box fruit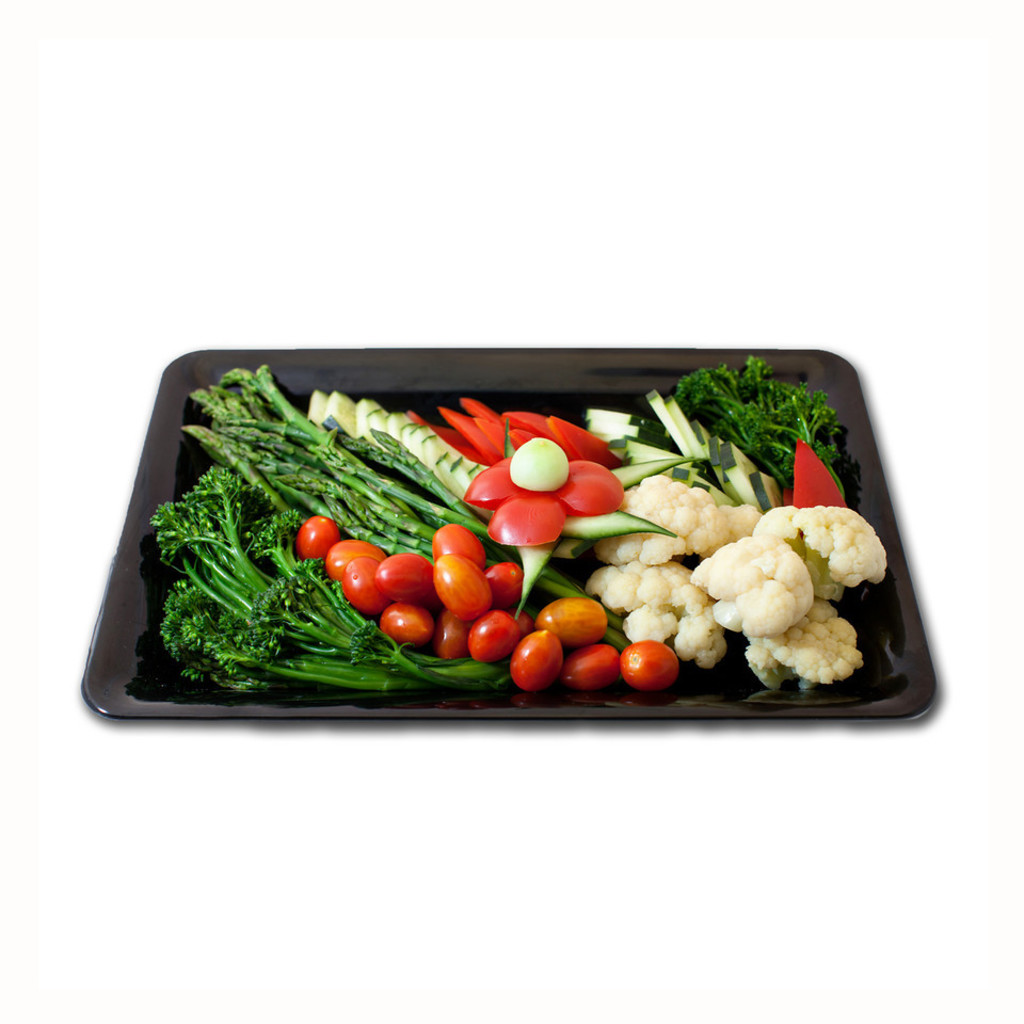
[510, 633, 560, 692]
